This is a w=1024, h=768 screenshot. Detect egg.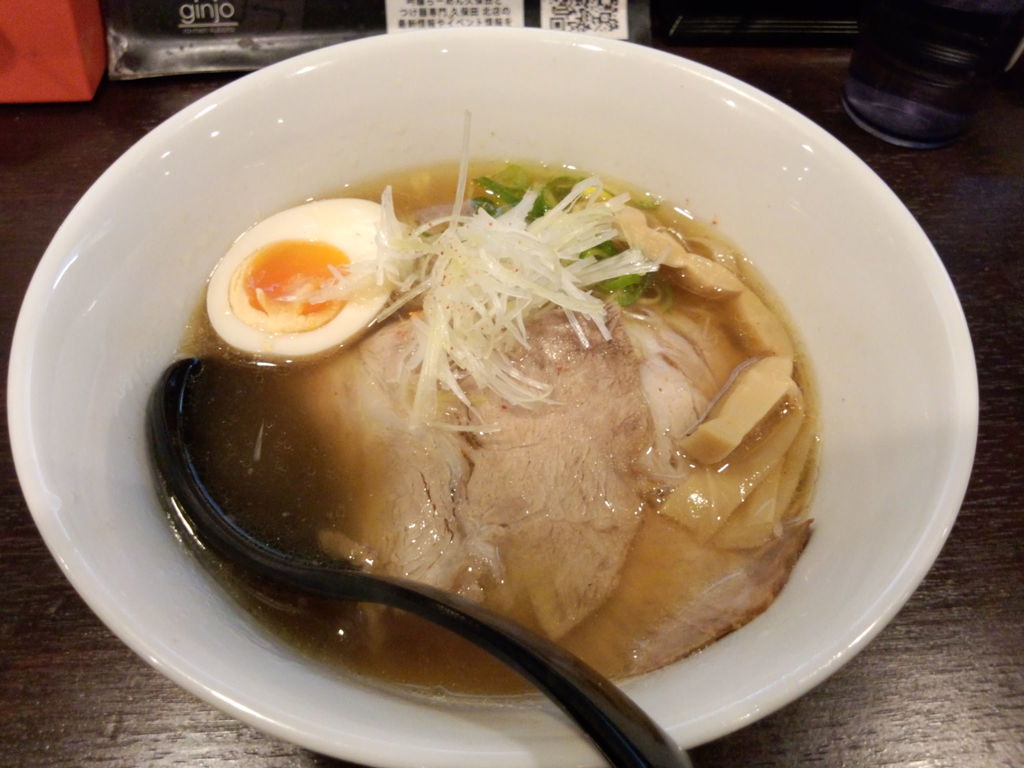
locate(202, 197, 402, 367).
